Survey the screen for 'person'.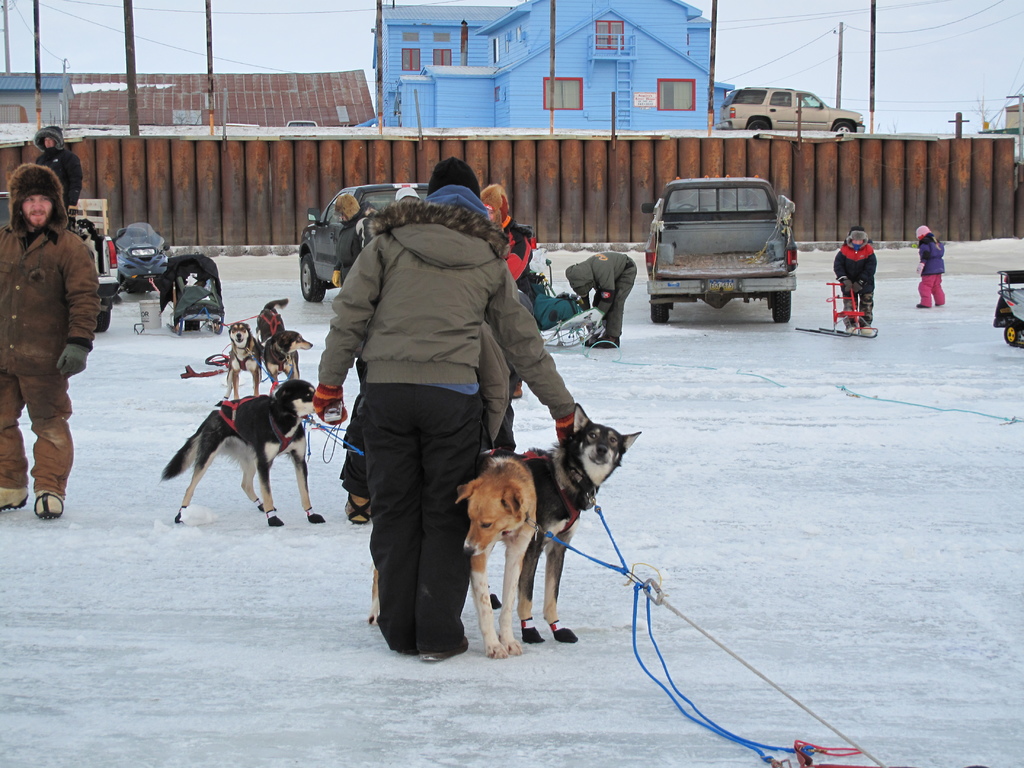
Survey found: select_region(29, 123, 83, 232).
